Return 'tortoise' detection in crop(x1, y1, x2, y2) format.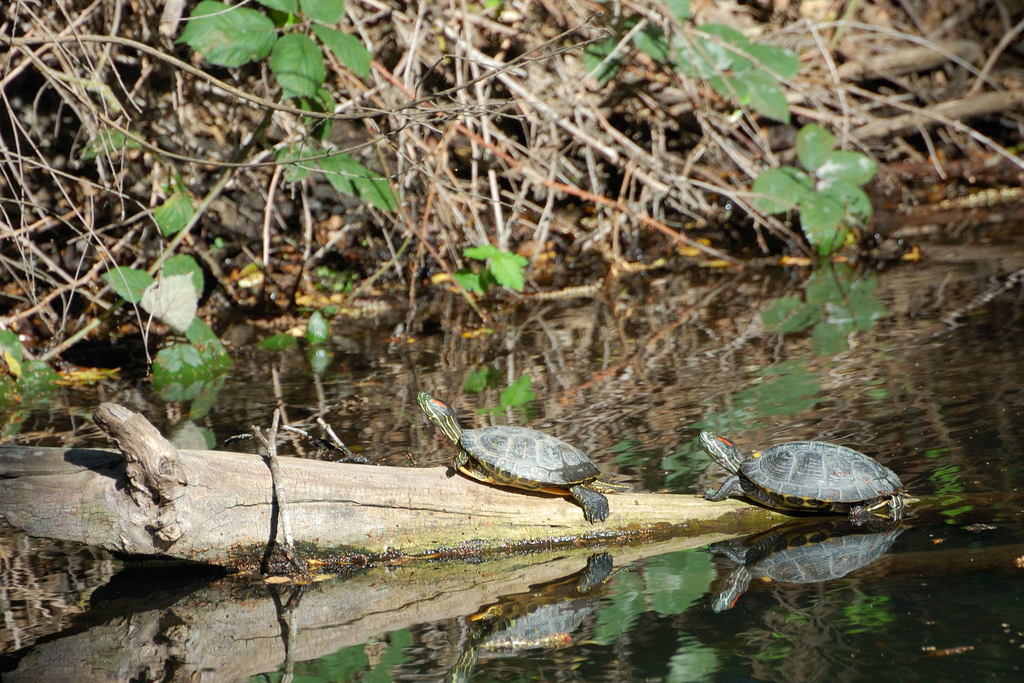
crop(418, 390, 609, 525).
